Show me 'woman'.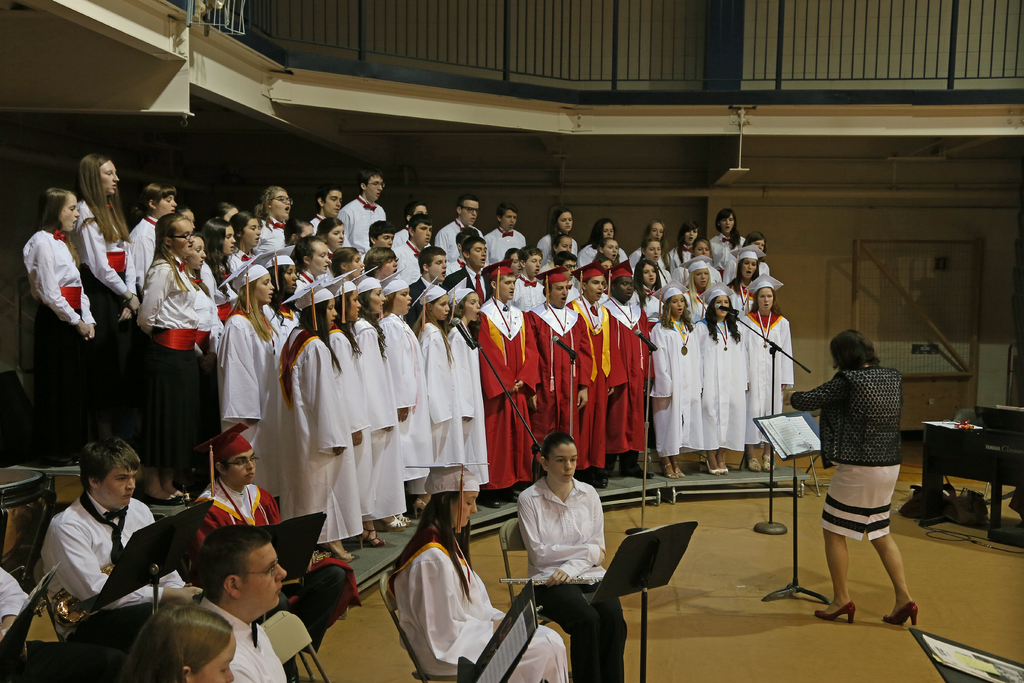
'woman' is here: locate(24, 193, 100, 453).
